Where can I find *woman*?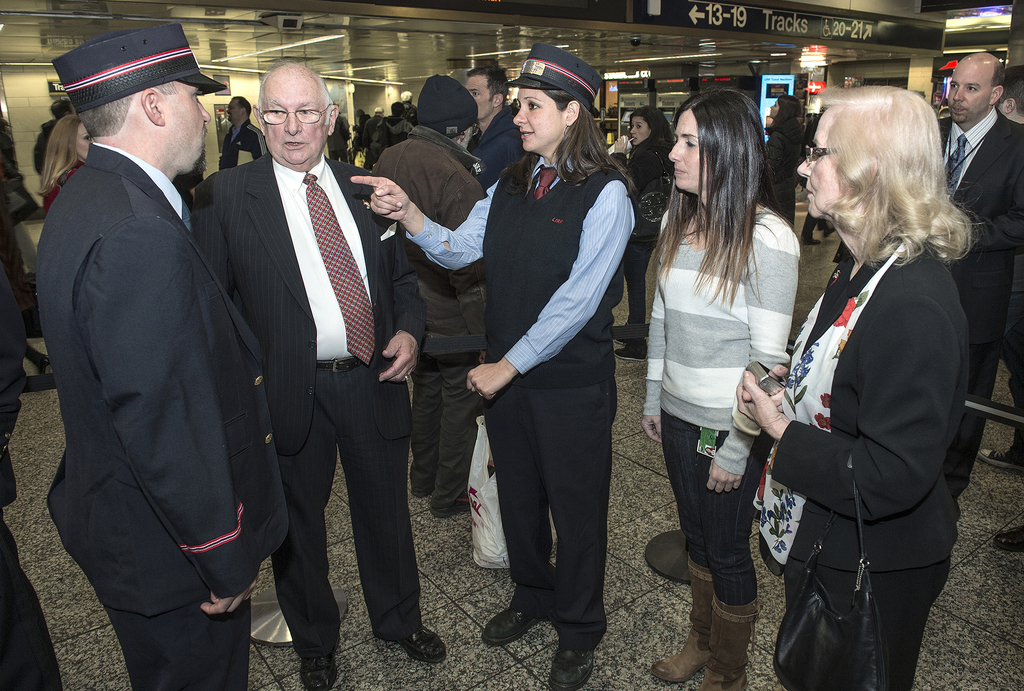
You can find it at [left=766, top=68, right=986, bottom=690].
